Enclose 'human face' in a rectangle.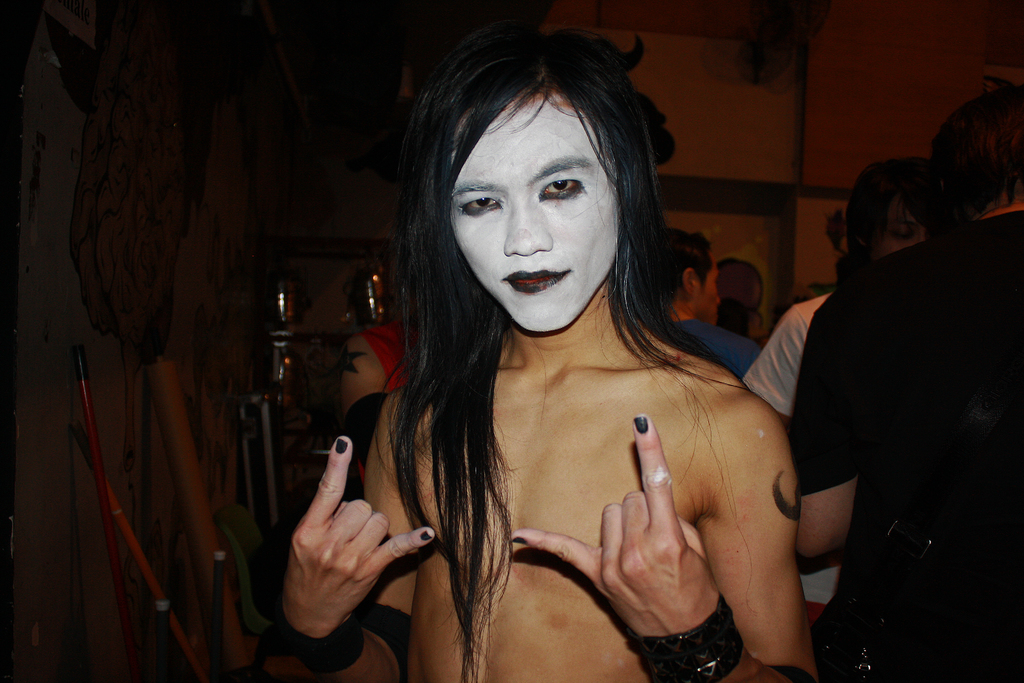
l=876, t=199, r=929, b=259.
